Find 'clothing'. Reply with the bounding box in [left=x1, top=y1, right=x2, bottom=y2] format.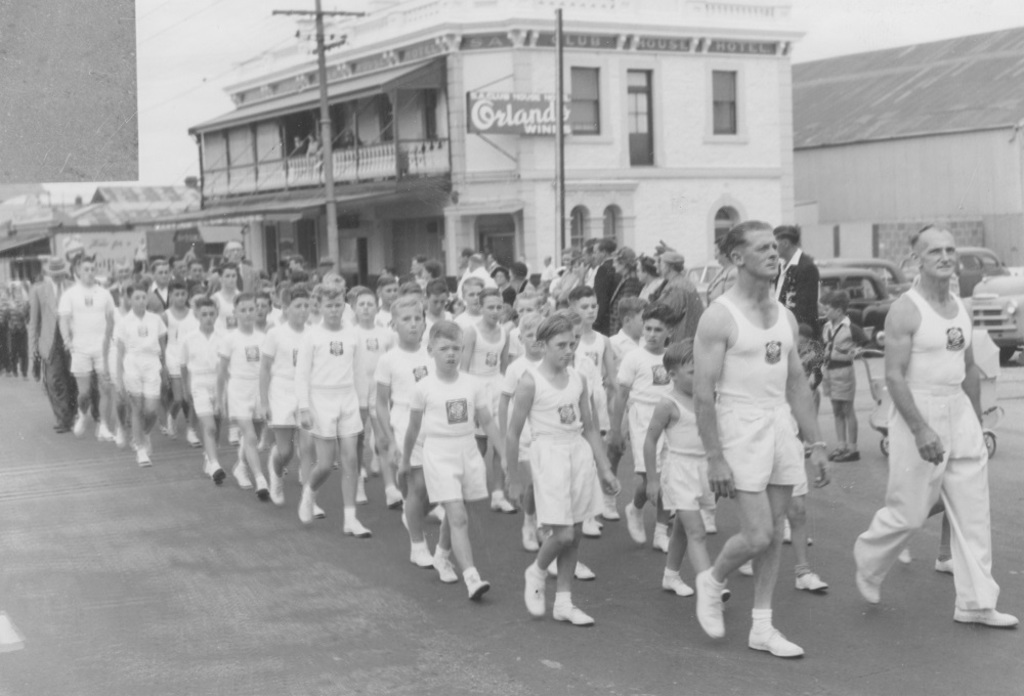
[left=531, top=372, right=602, bottom=520].
